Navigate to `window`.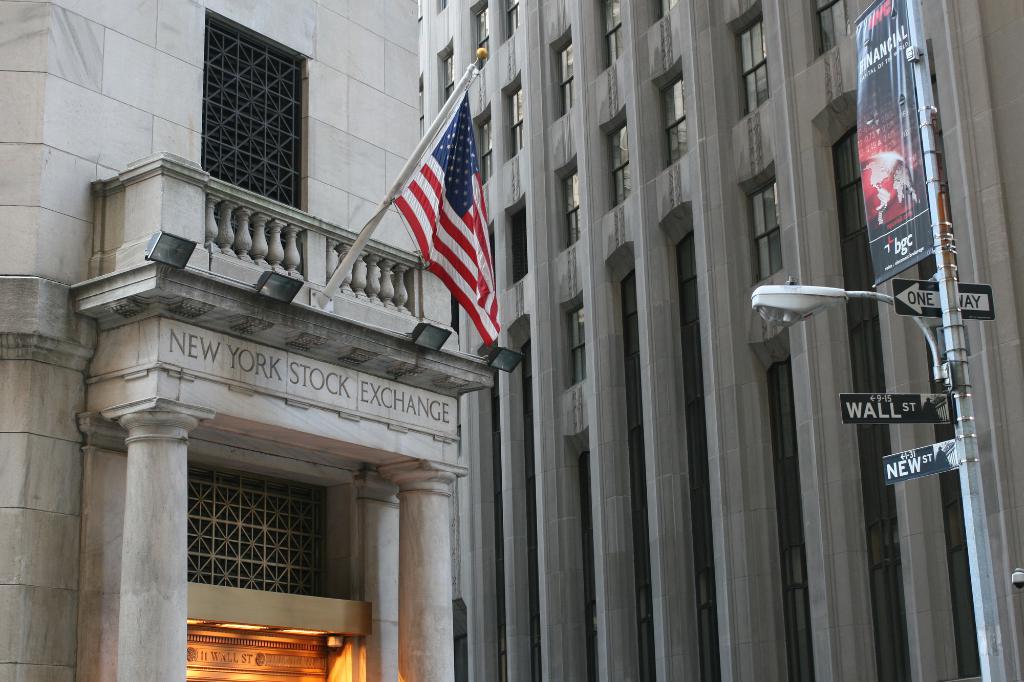
Navigation target: {"left": 440, "top": 51, "right": 452, "bottom": 107}.
